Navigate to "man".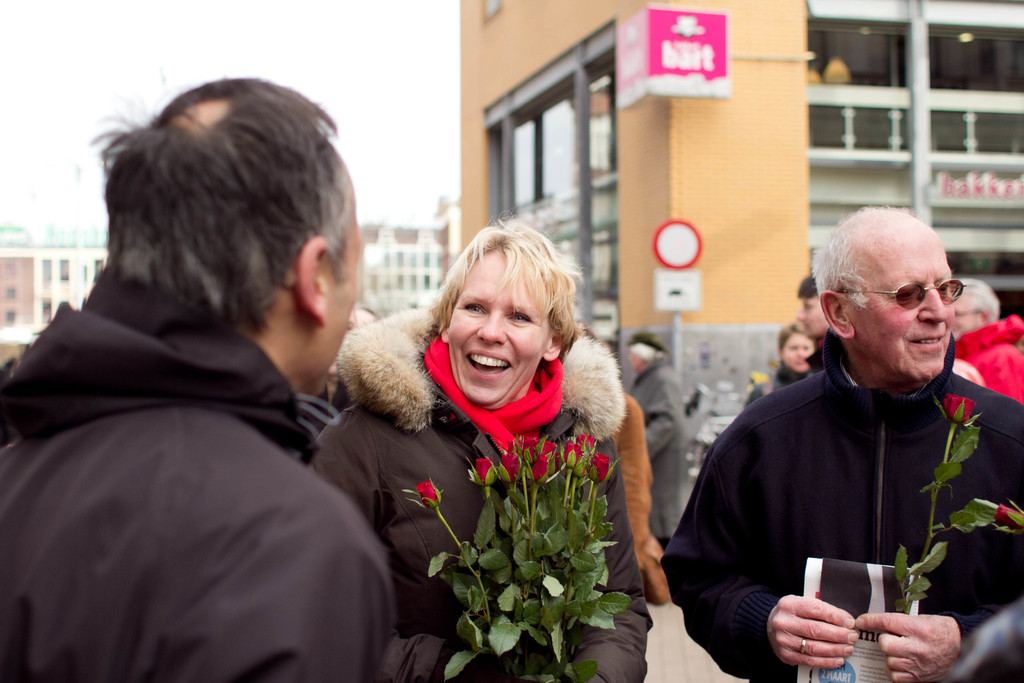
Navigation target: (629,331,683,554).
